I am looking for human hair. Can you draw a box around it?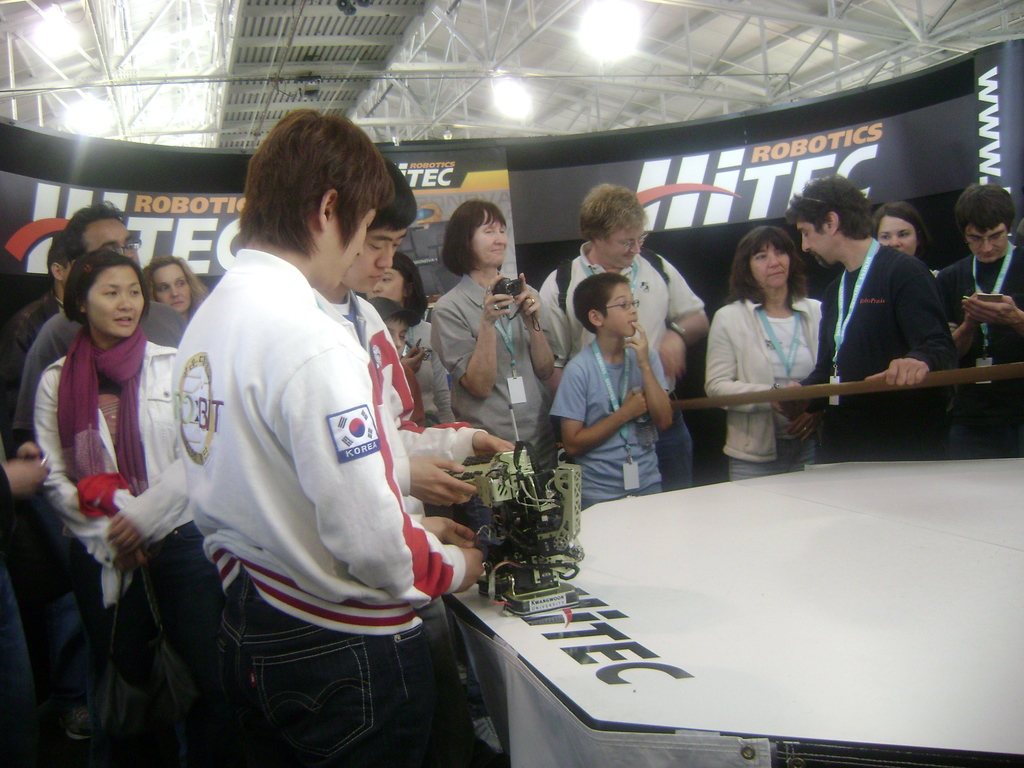
Sure, the bounding box is crop(372, 159, 417, 230).
